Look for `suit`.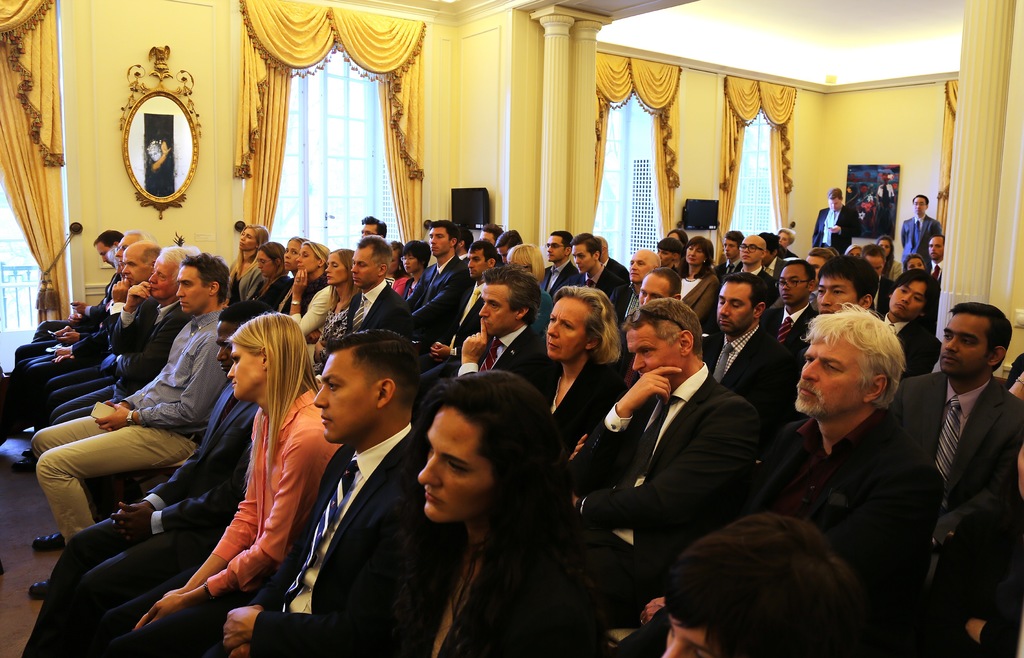
Found: bbox(764, 402, 935, 618).
